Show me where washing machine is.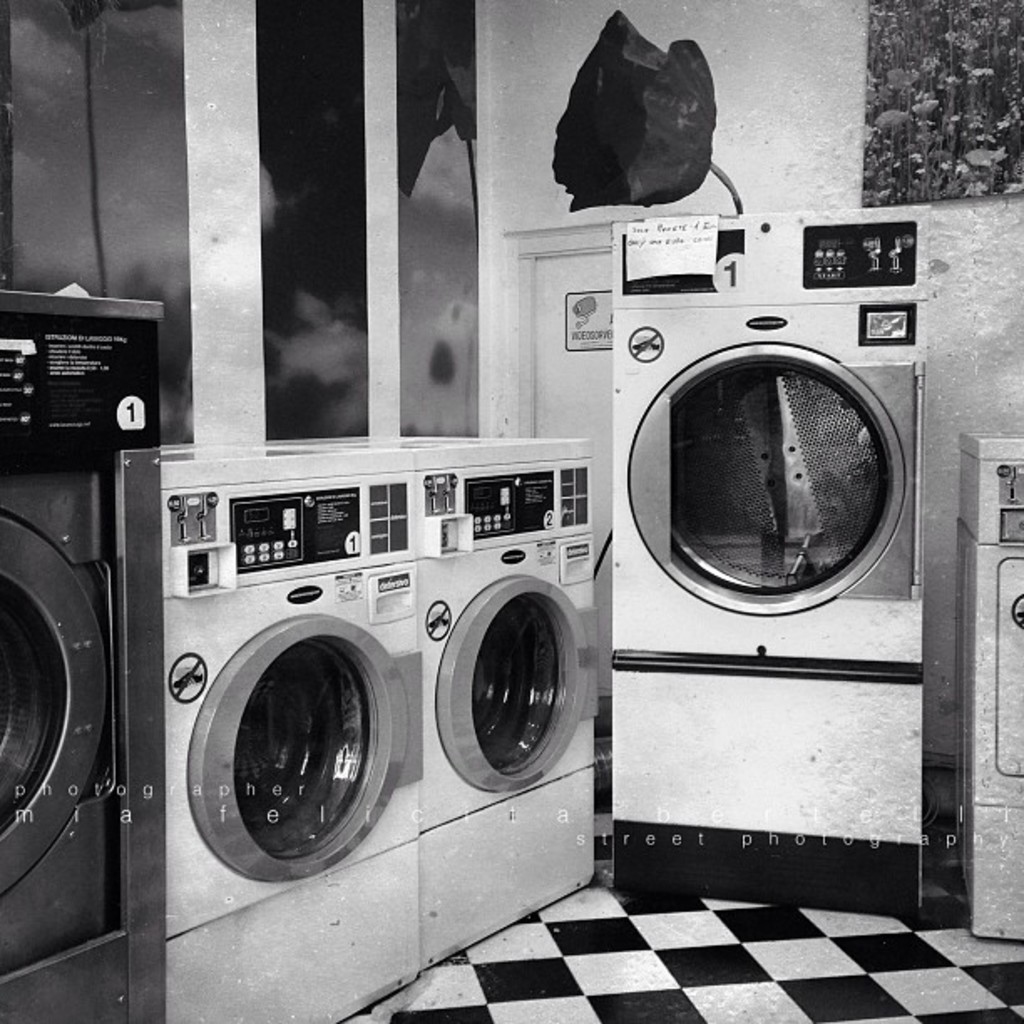
washing machine is at (586, 248, 944, 893).
